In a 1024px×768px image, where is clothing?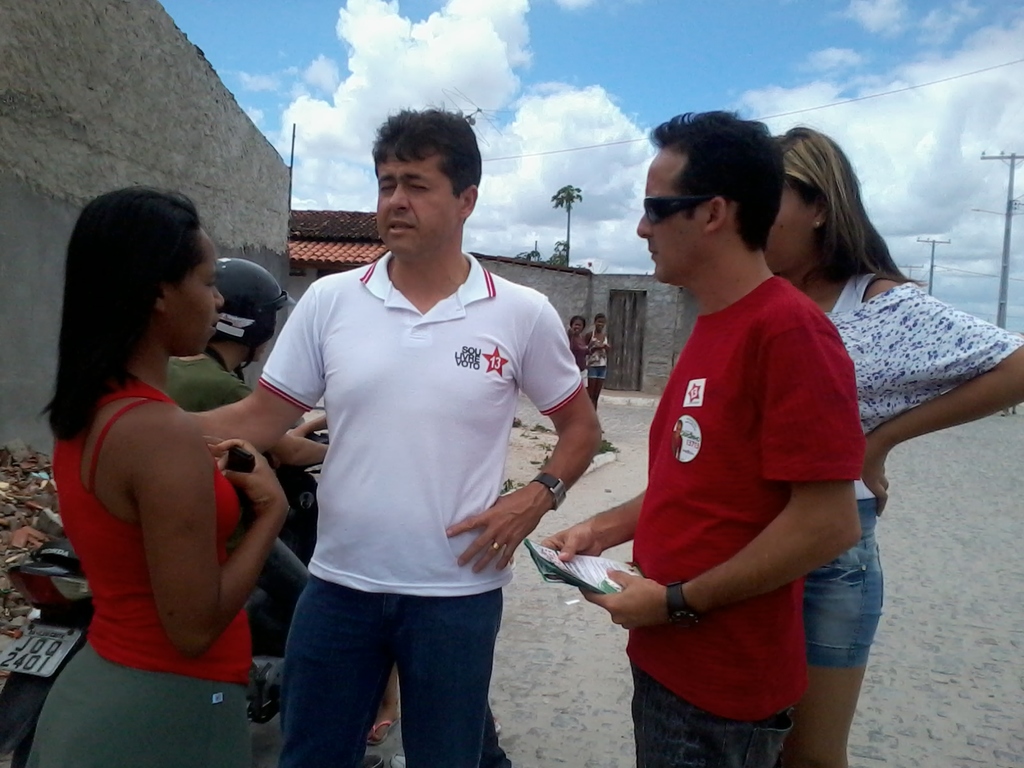
(618,271,865,767).
